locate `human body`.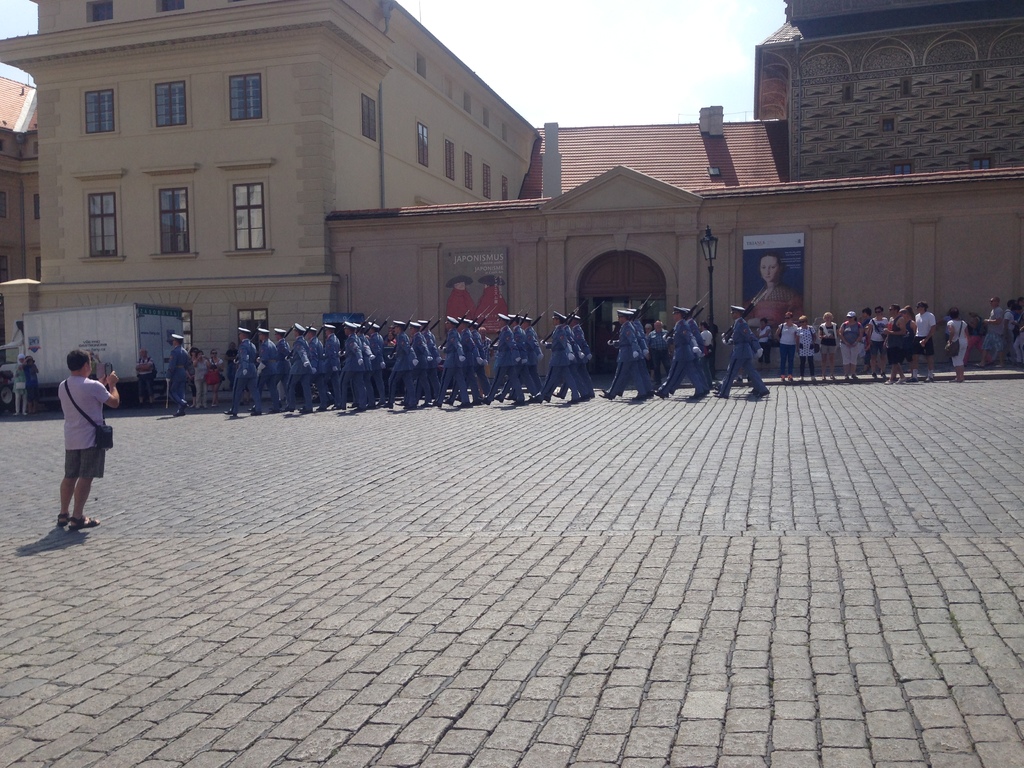
Bounding box: bbox(975, 307, 1002, 369).
